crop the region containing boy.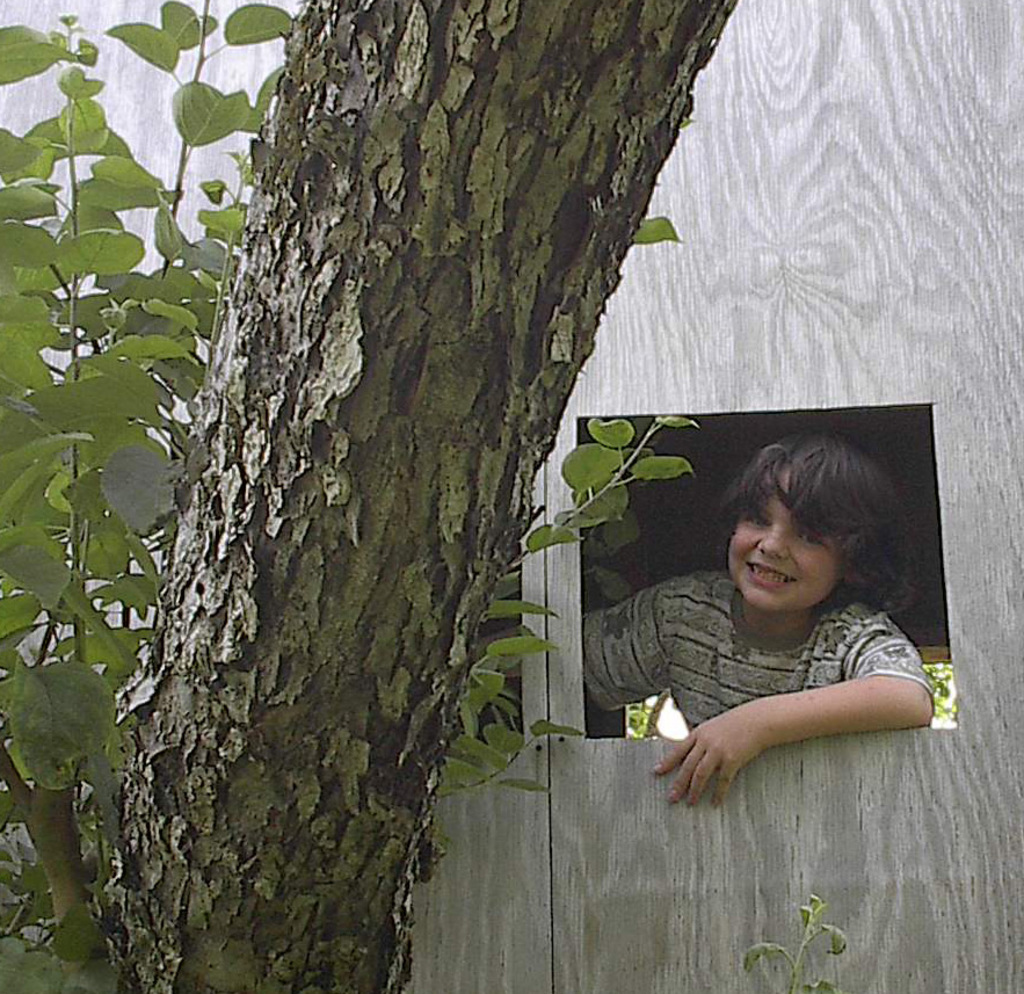
Crop region: rect(586, 402, 942, 817).
